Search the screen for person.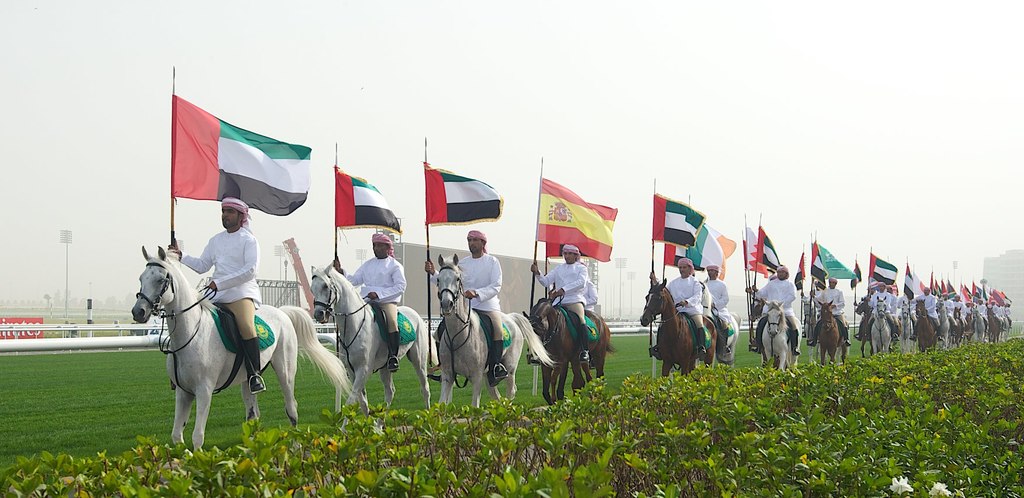
Found at select_region(673, 255, 726, 385).
